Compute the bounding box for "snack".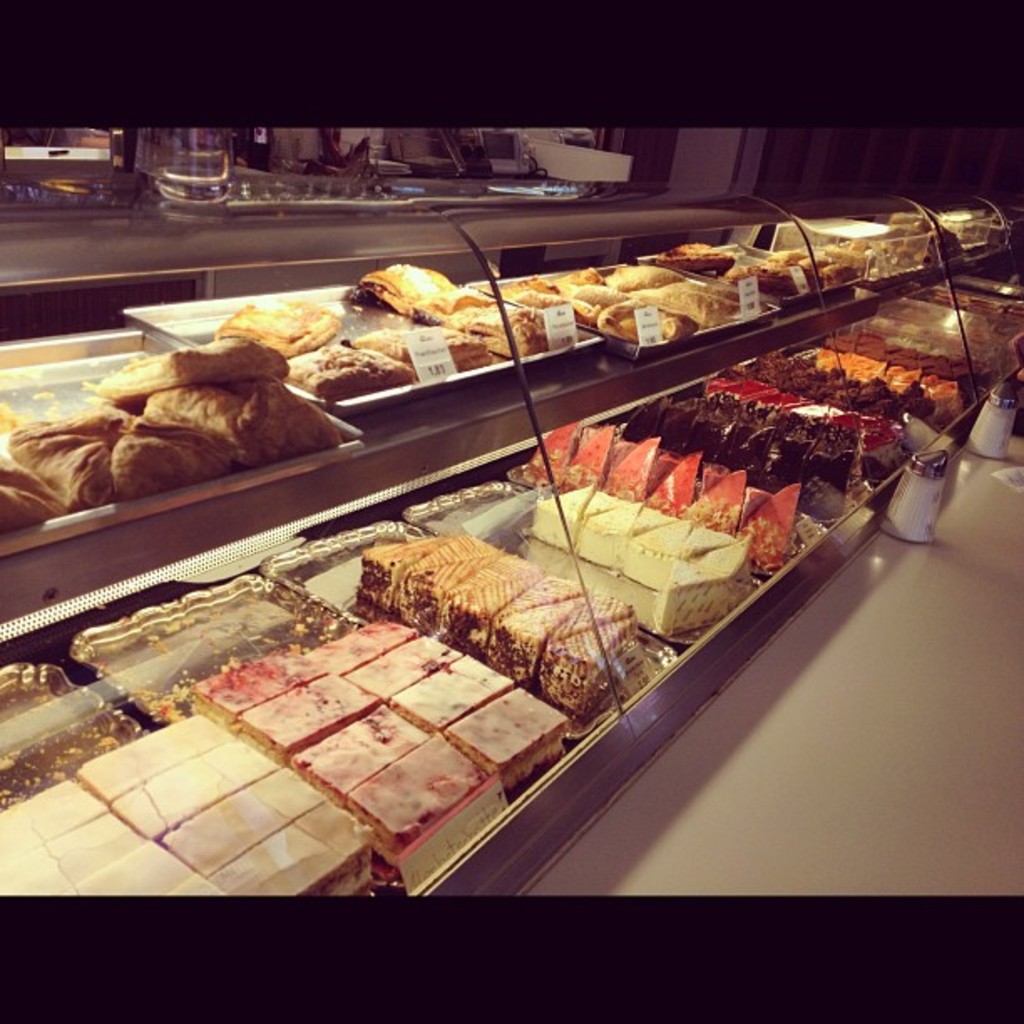
select_region(482, 587, 589, 689).
